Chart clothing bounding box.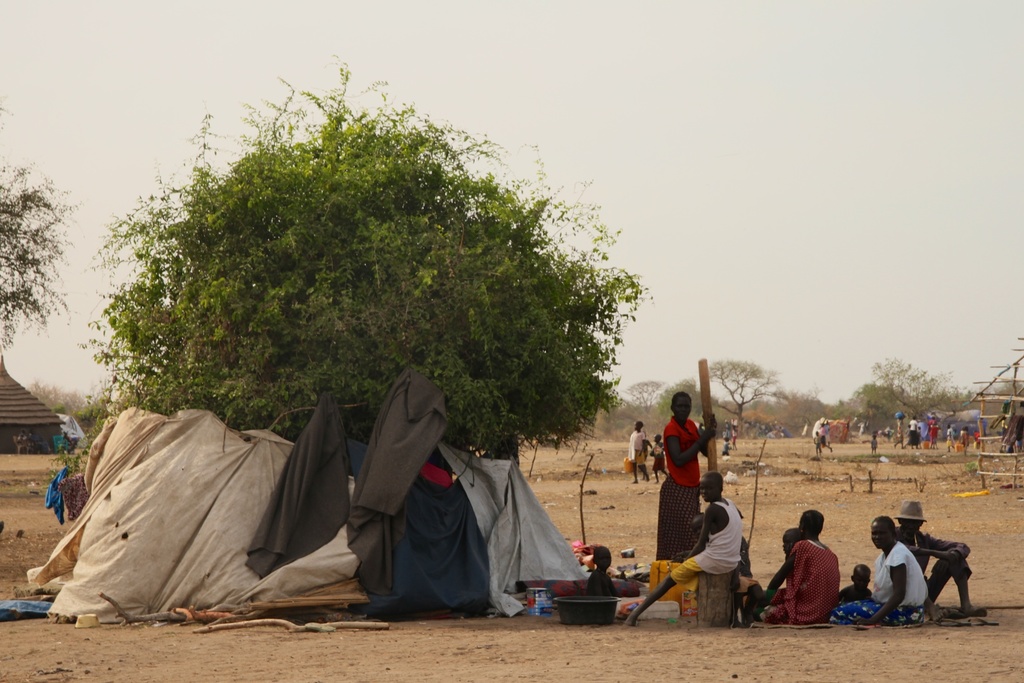
Charted: box=[810, 429, 826, 456].
